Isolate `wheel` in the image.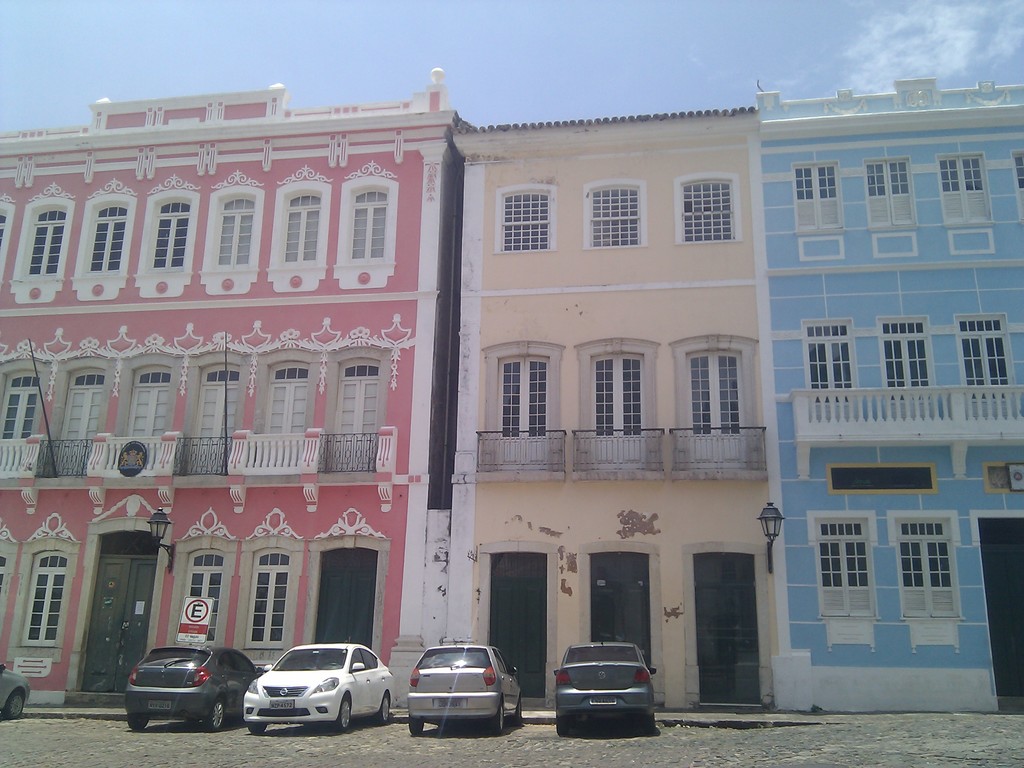
Isolated region: {"left": 641, "top": 713, "right": 665, "bottom": 734}.
